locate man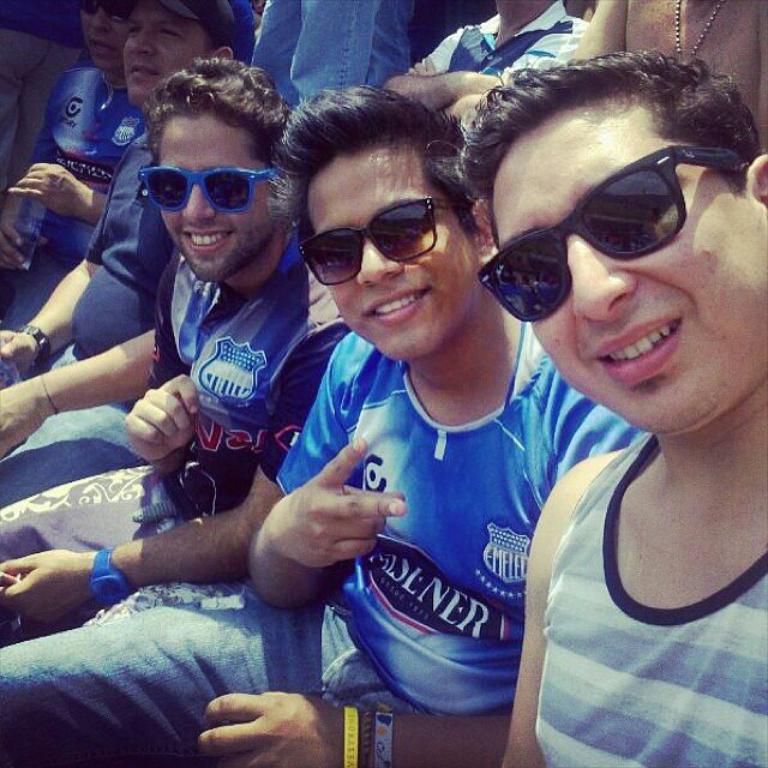
{"left": 0, "top": 0, "right": 148, "bottom": 382}
